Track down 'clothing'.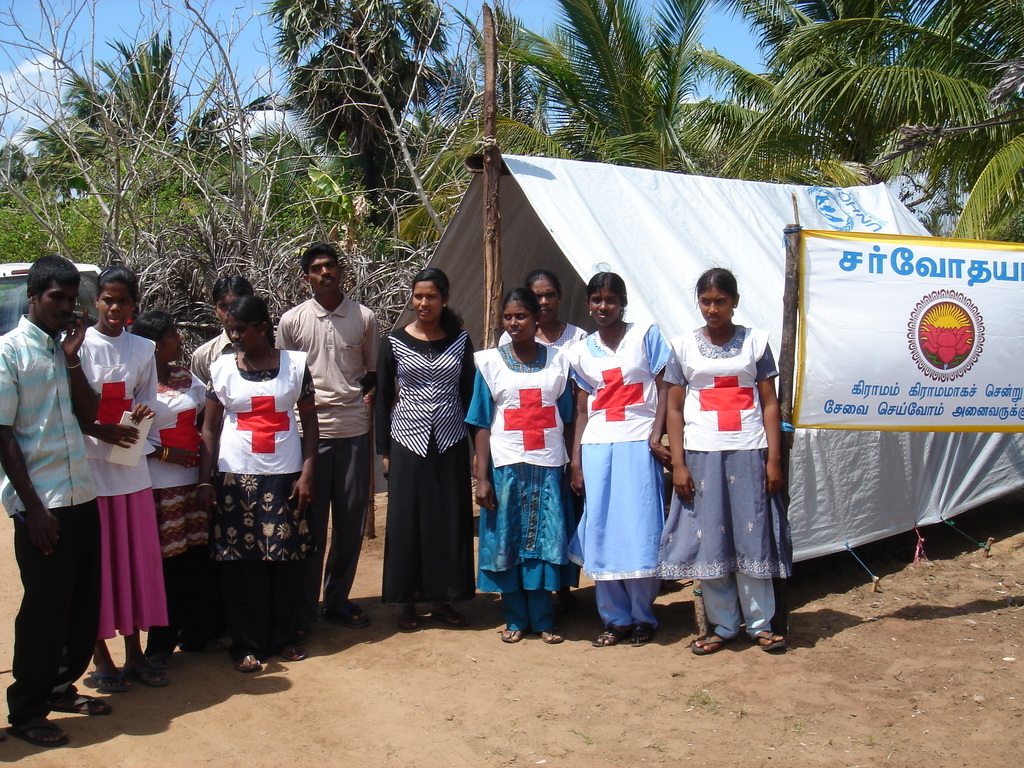
Tracked to l=276, t=292, r=381, b=437.
